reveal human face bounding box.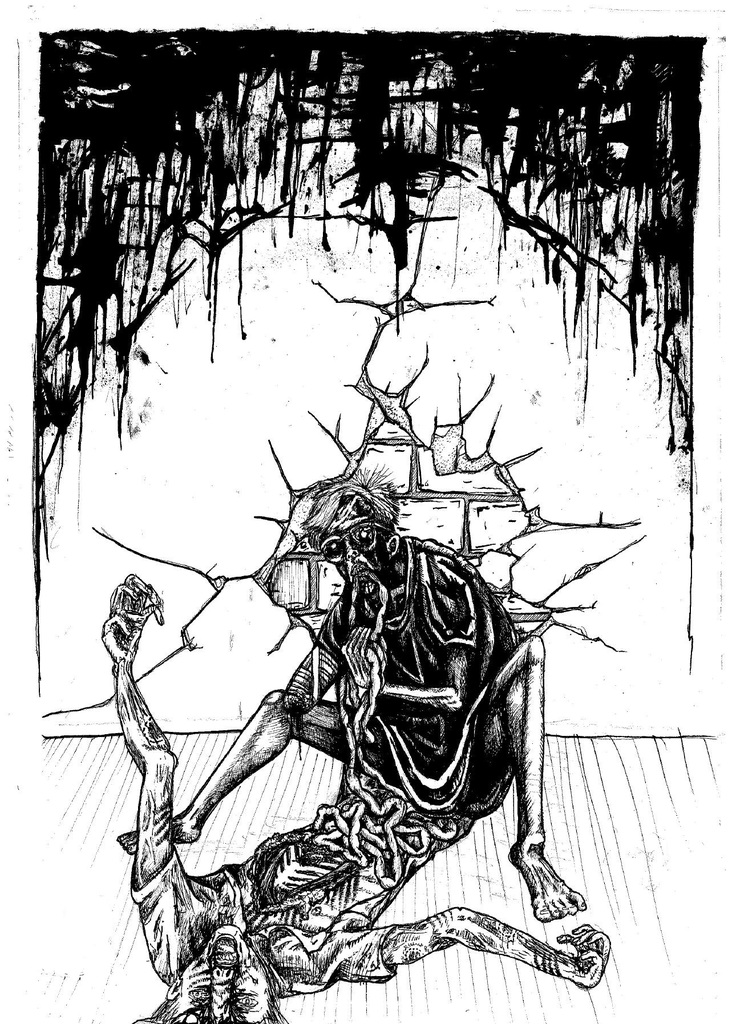
Revealed: l=176, t=927, r=269, b=1023.
